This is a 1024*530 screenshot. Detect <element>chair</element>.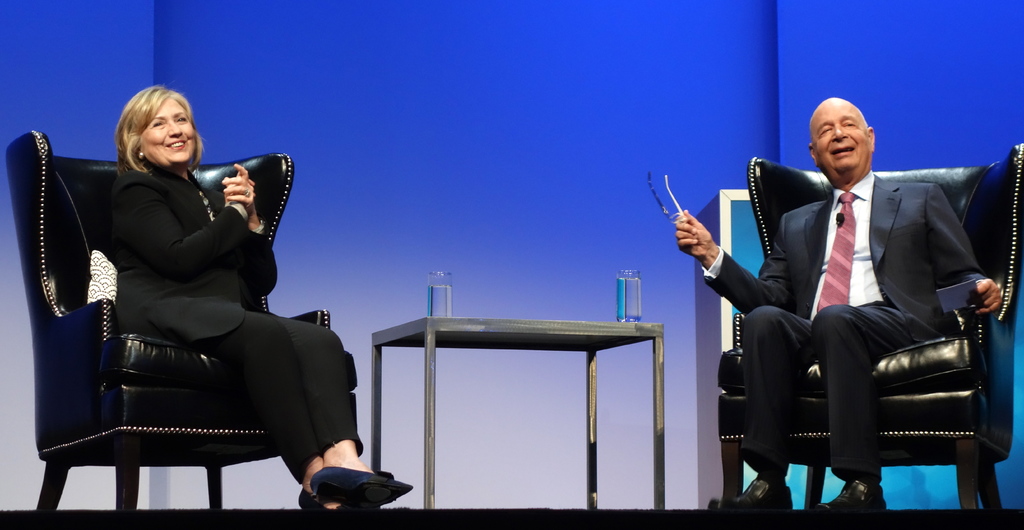
<box>18,158,335,525</box>.
